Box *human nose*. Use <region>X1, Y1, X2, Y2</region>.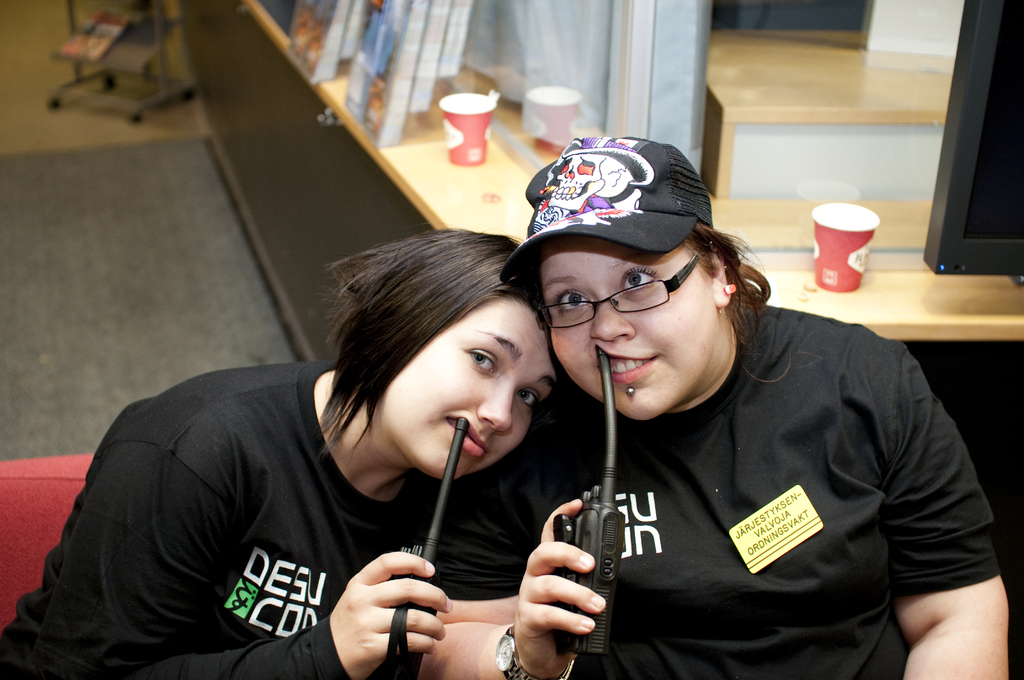
<region>472, 378, 515, 430</region>.
